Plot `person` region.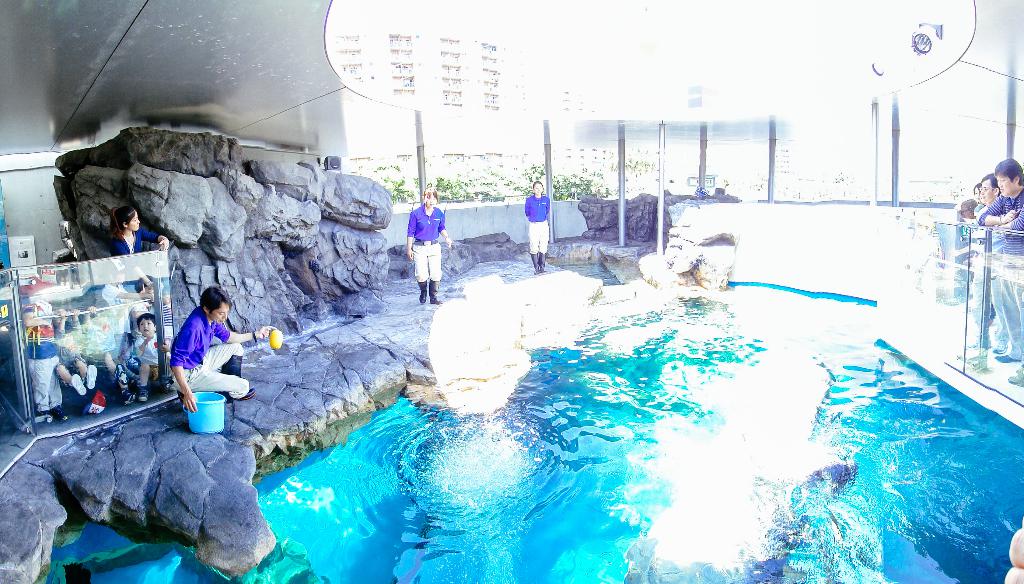
Plotted at bbox=[398, 188, 442, 304].
